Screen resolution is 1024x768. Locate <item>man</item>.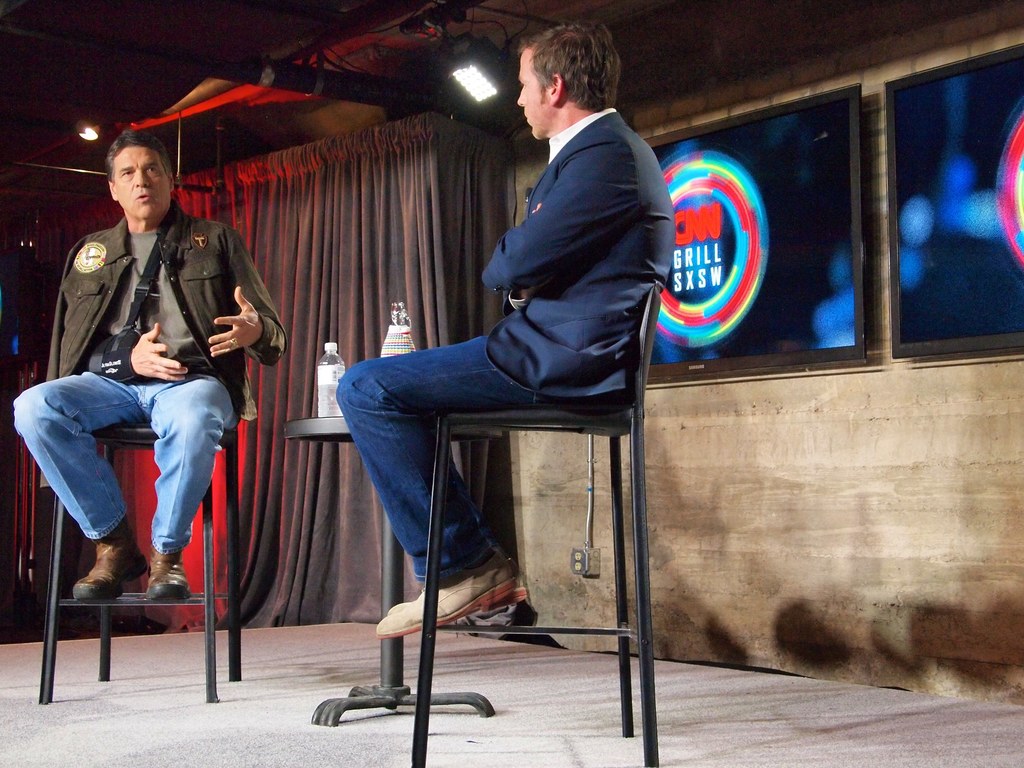
l=346, t=36, r=673, b=694.
